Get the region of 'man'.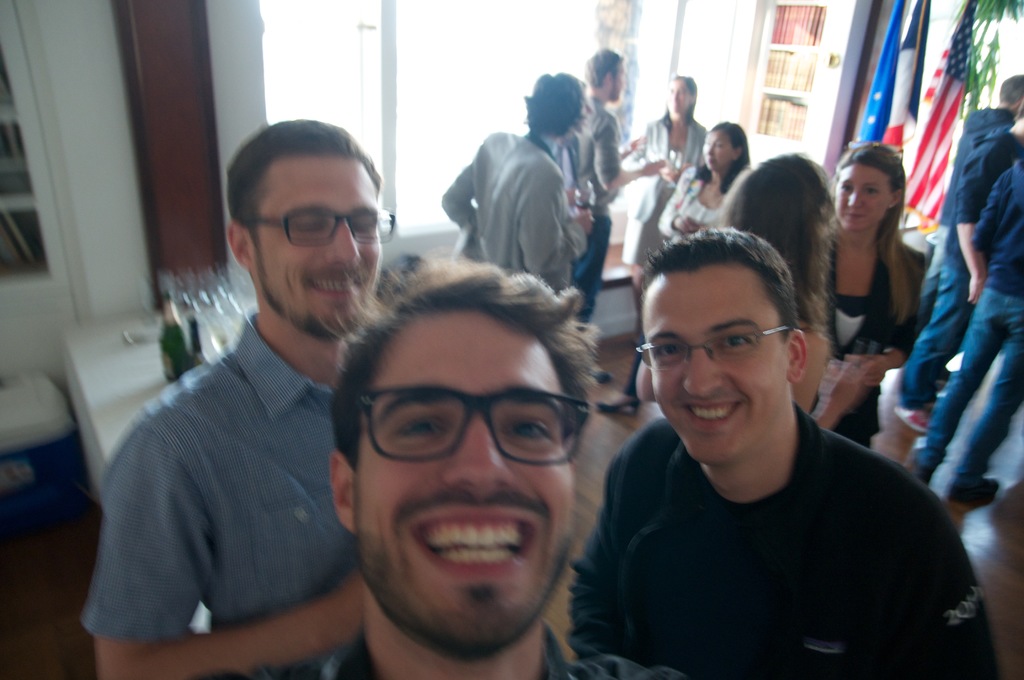
Rect(888, 102, 1023, 431).
